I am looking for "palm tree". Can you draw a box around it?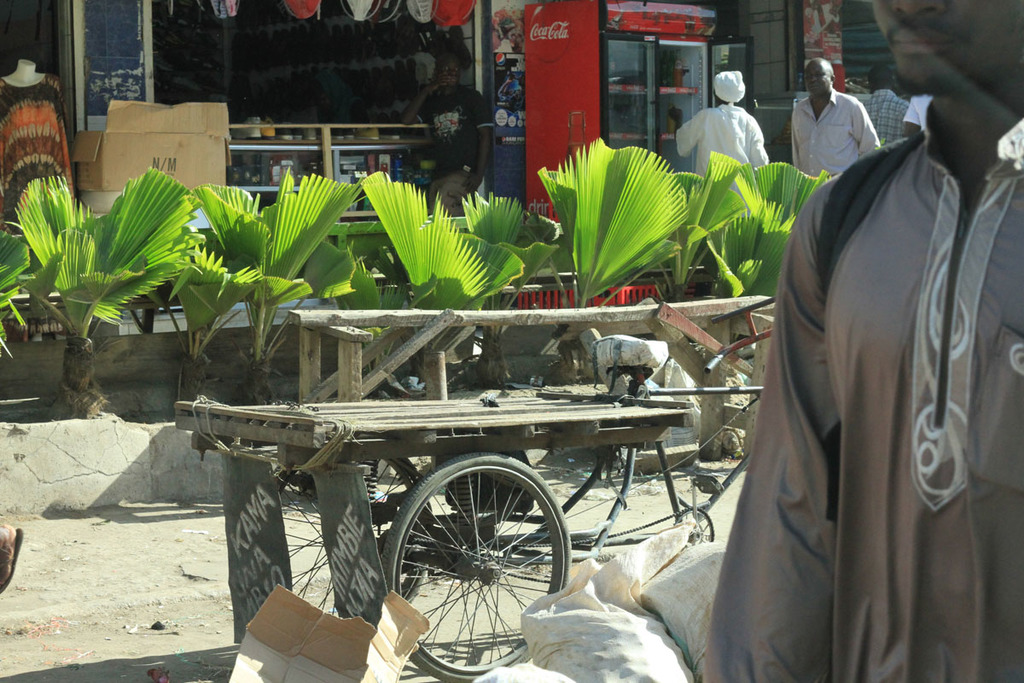
Sure, the bounding box is [673,147,832,315].
